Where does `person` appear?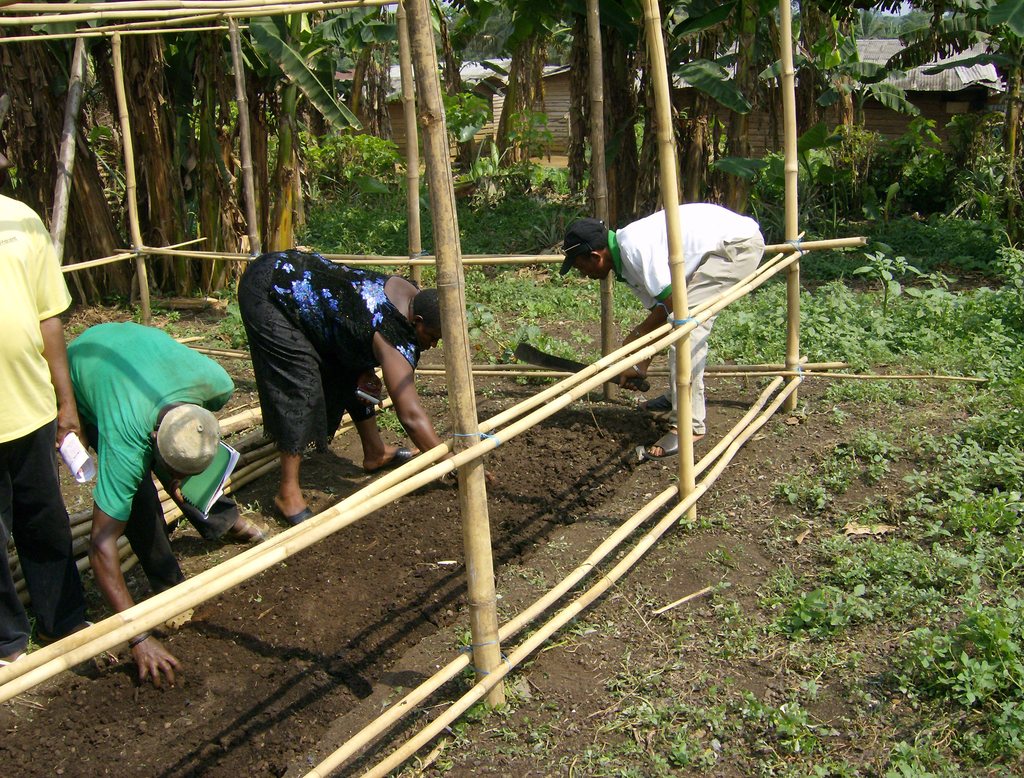
Appears at Rect(63, 319, 239, 686).
